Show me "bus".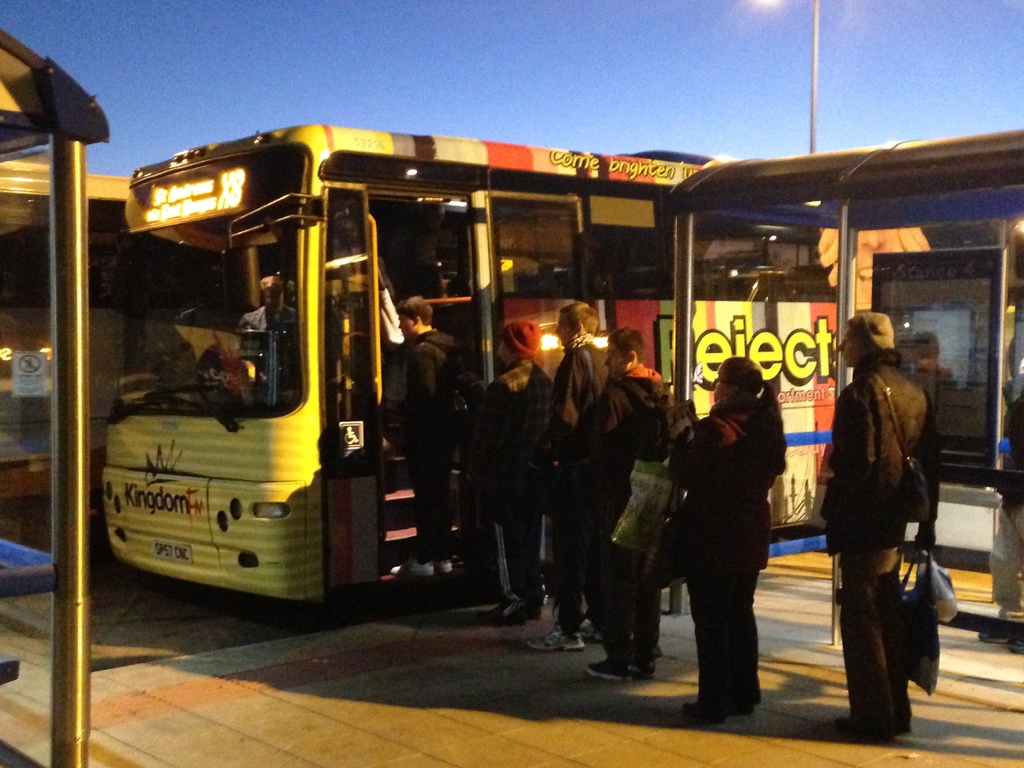
"bus" is here: bbox=[103, 122, 942, 605].
